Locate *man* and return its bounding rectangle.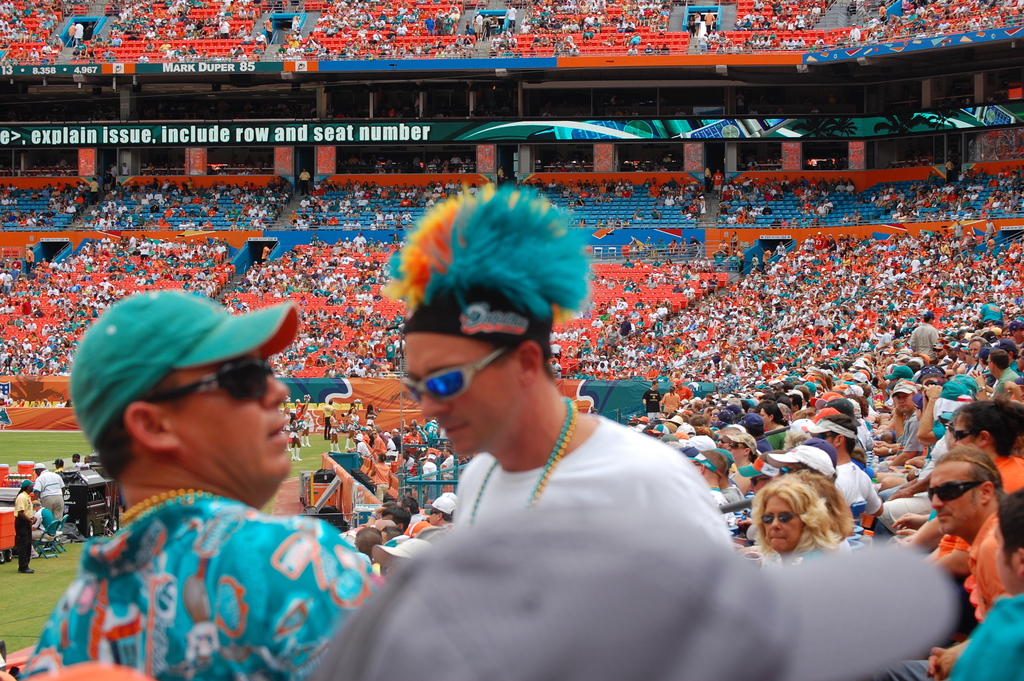
55, 395, 67, 406.
